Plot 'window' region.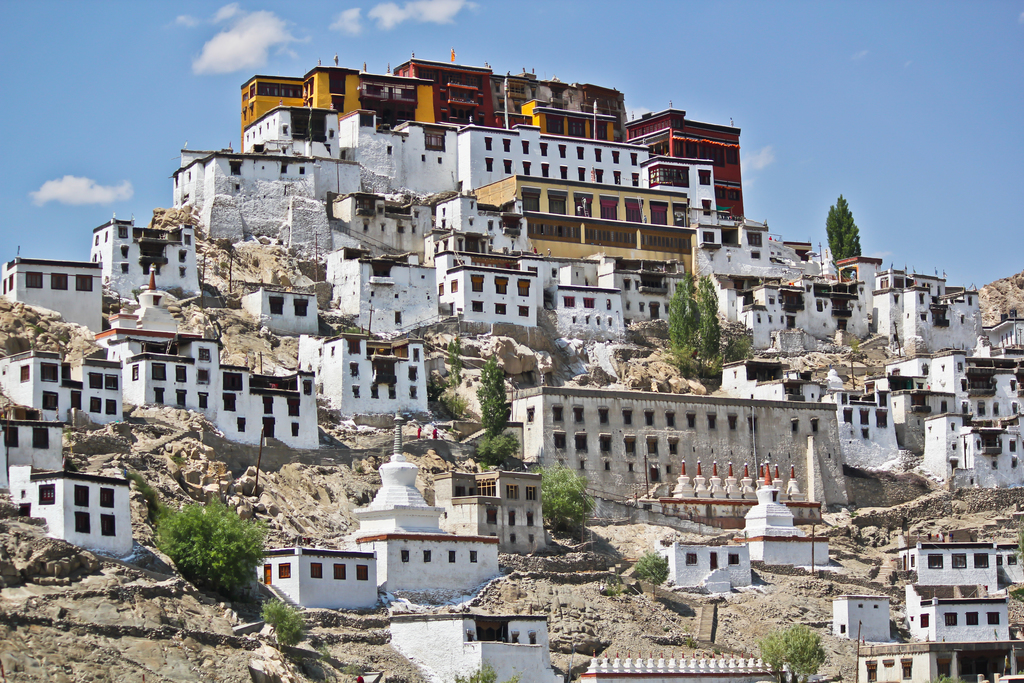
Plotted at {"left": 397, "top": 543, "right": 415, "bottom": 566}.
